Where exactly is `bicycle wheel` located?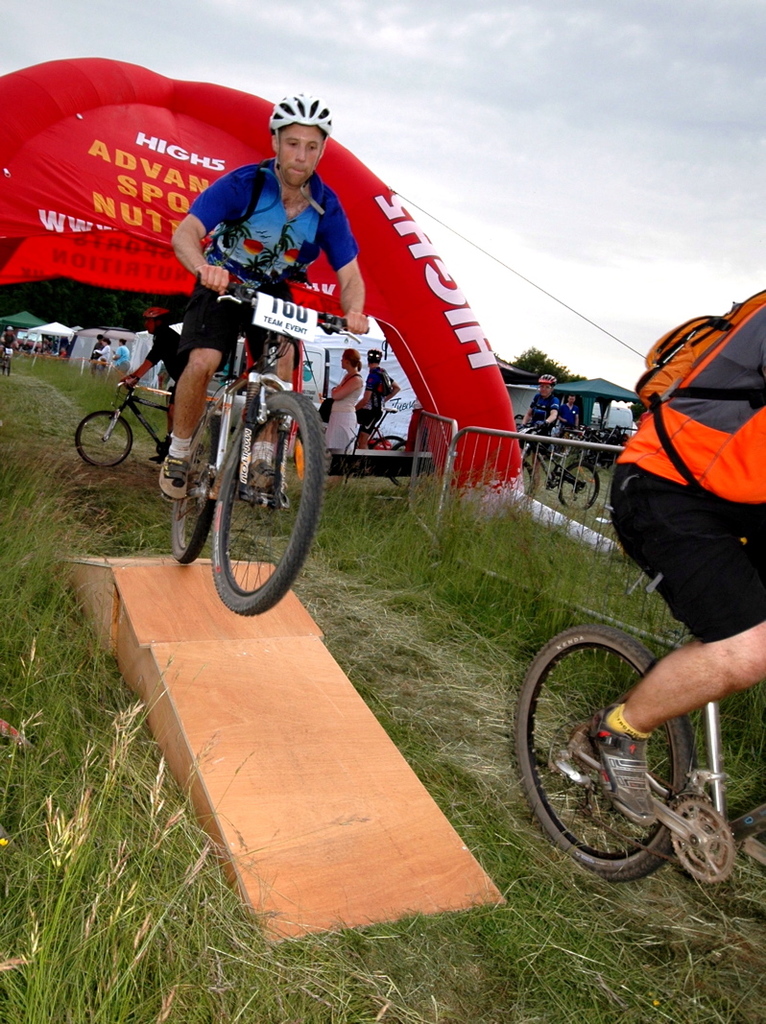
Its bounding box is box=[517, 455, 539, 502].
